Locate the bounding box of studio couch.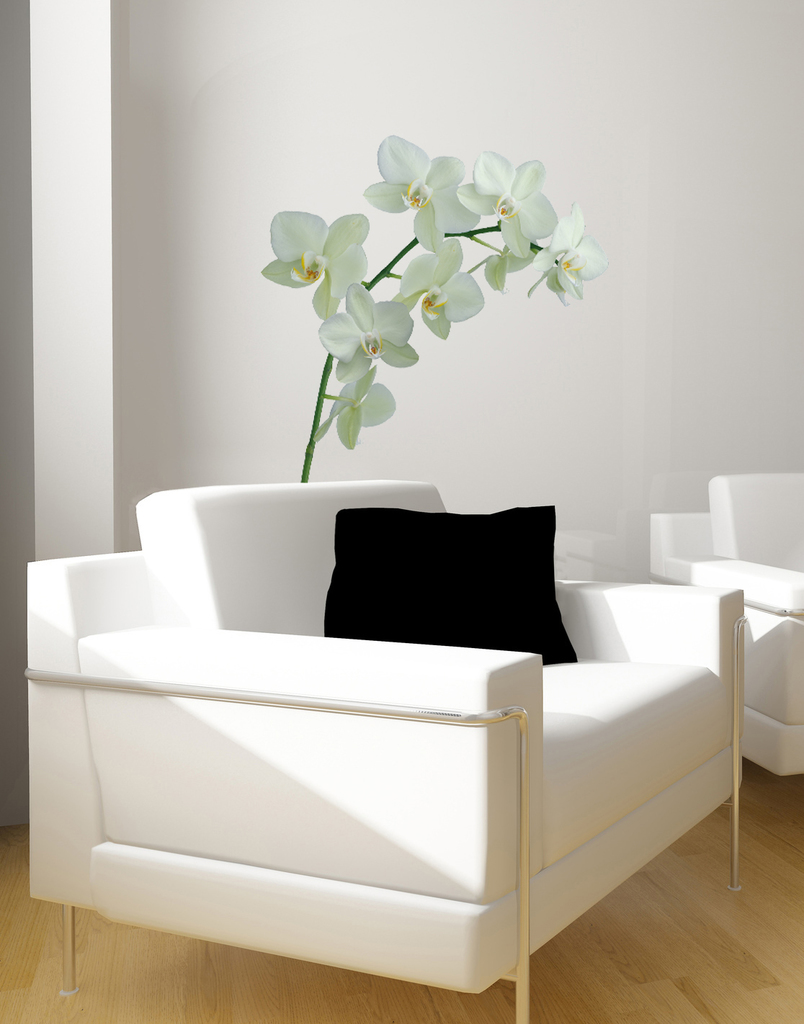
Bounding box: select_region(651, 459, 803, 776).
